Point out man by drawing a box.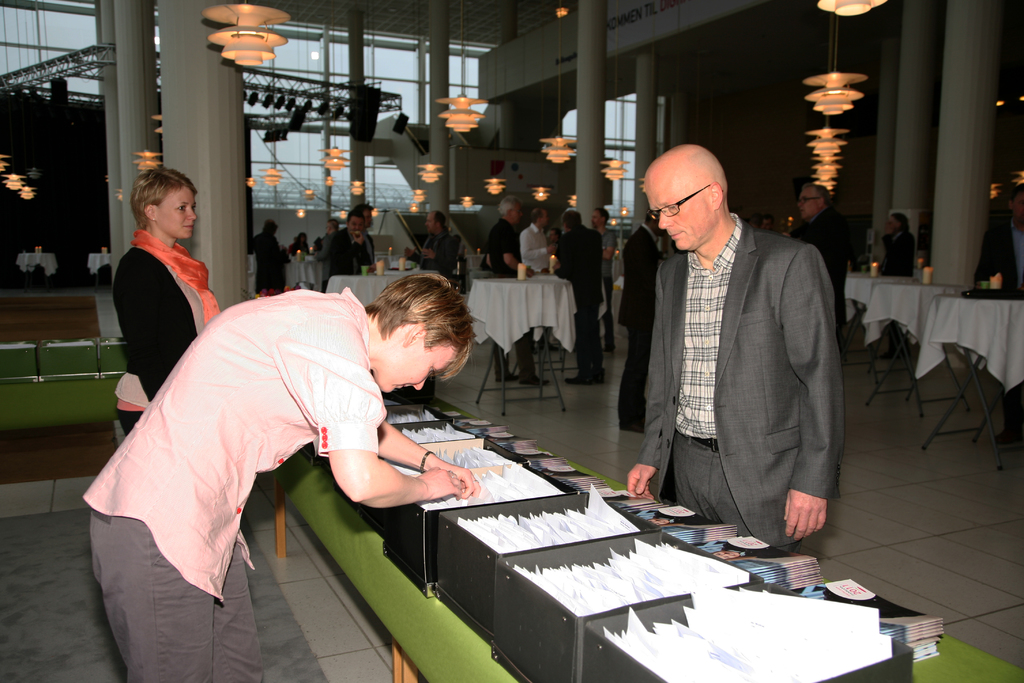
x1=83 y1=274 x2=484 y2=682.
